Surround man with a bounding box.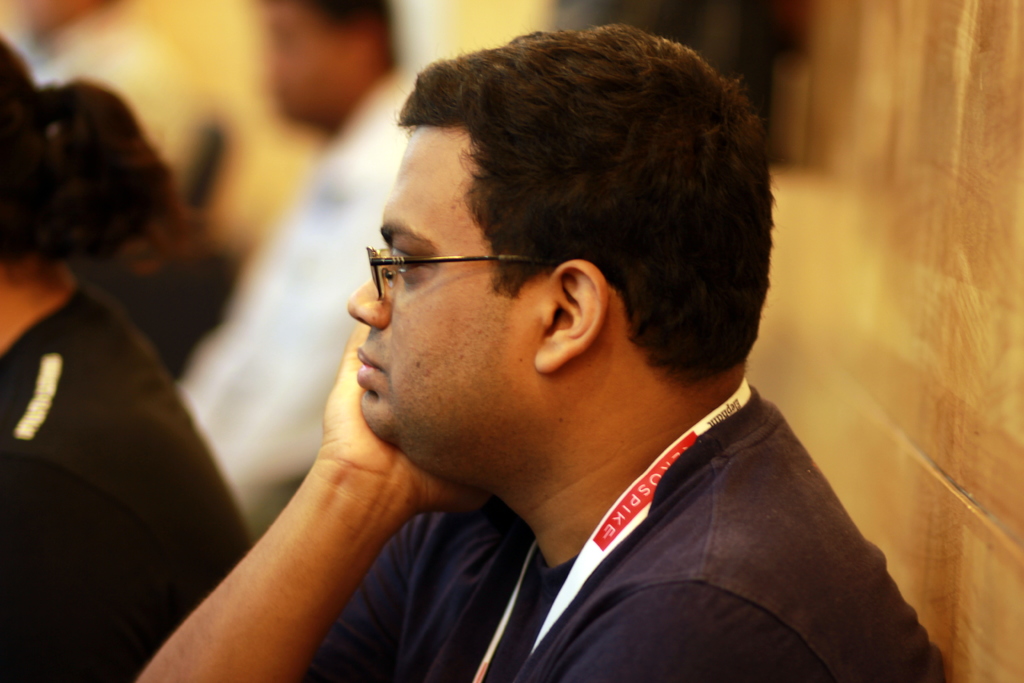
<box>133,19,950,682</box>.
